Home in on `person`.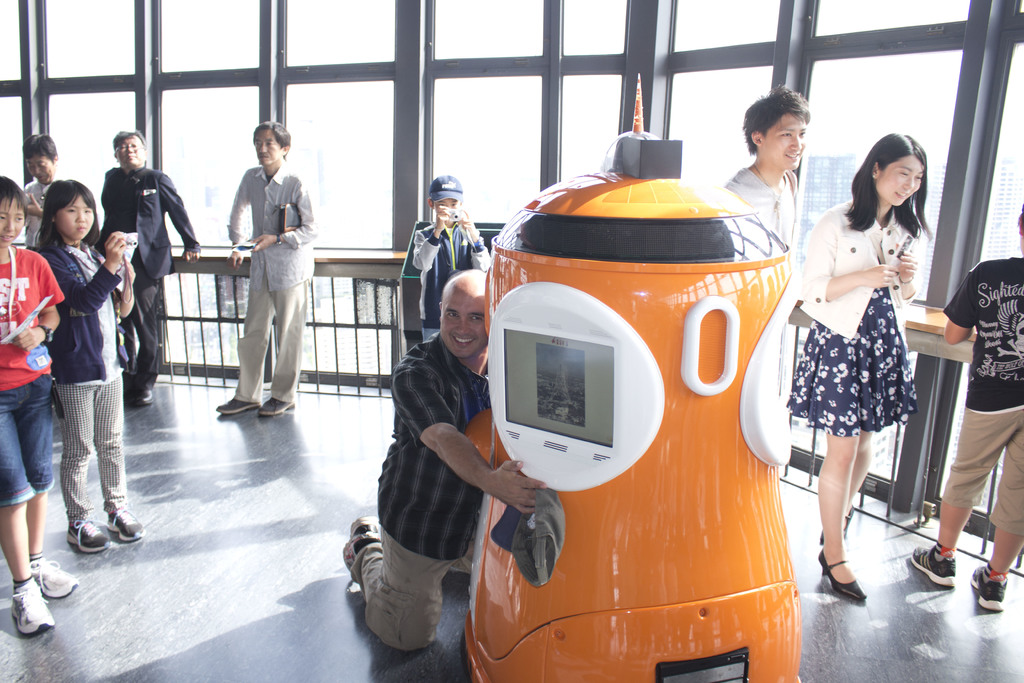
Homed in at [x1=789, y1=126, x2=941, y2=605].
